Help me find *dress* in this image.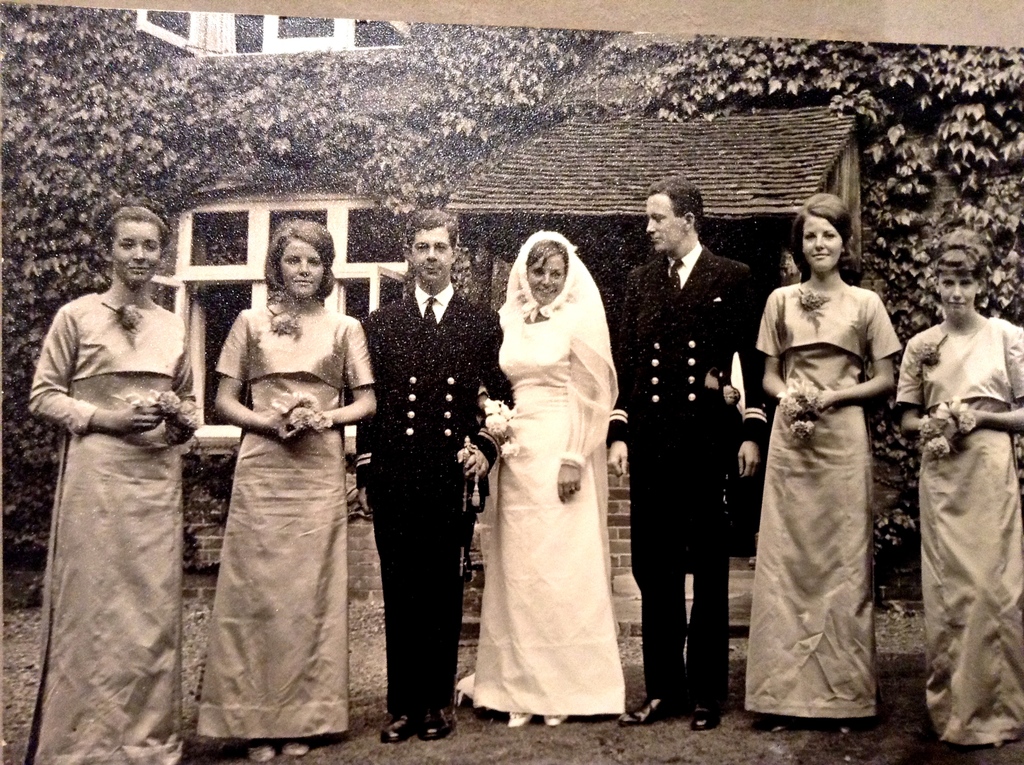
Found it: (919,398,1023,742).
